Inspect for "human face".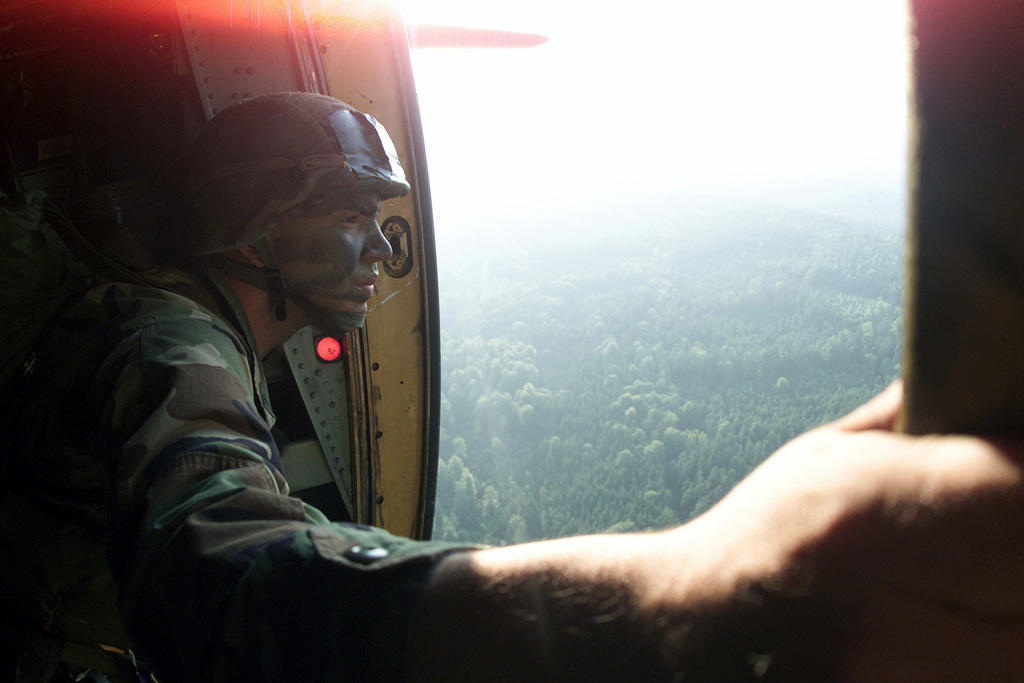
Inspection: (270,195,390,317).
